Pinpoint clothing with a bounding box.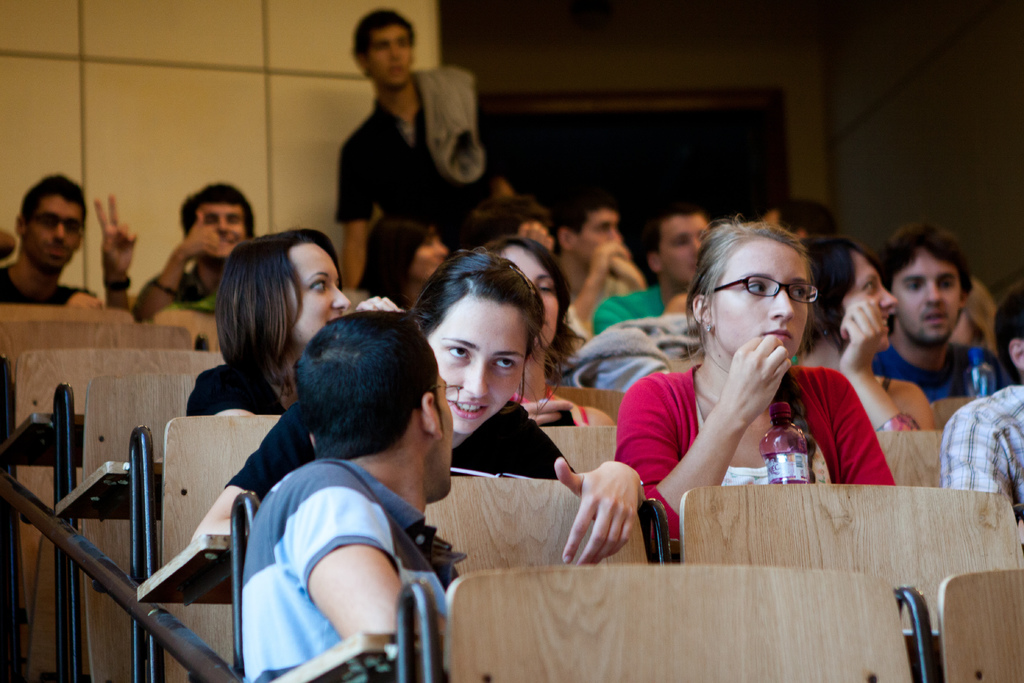
<bbox>930, 388, 1023, 568</bbox>.
